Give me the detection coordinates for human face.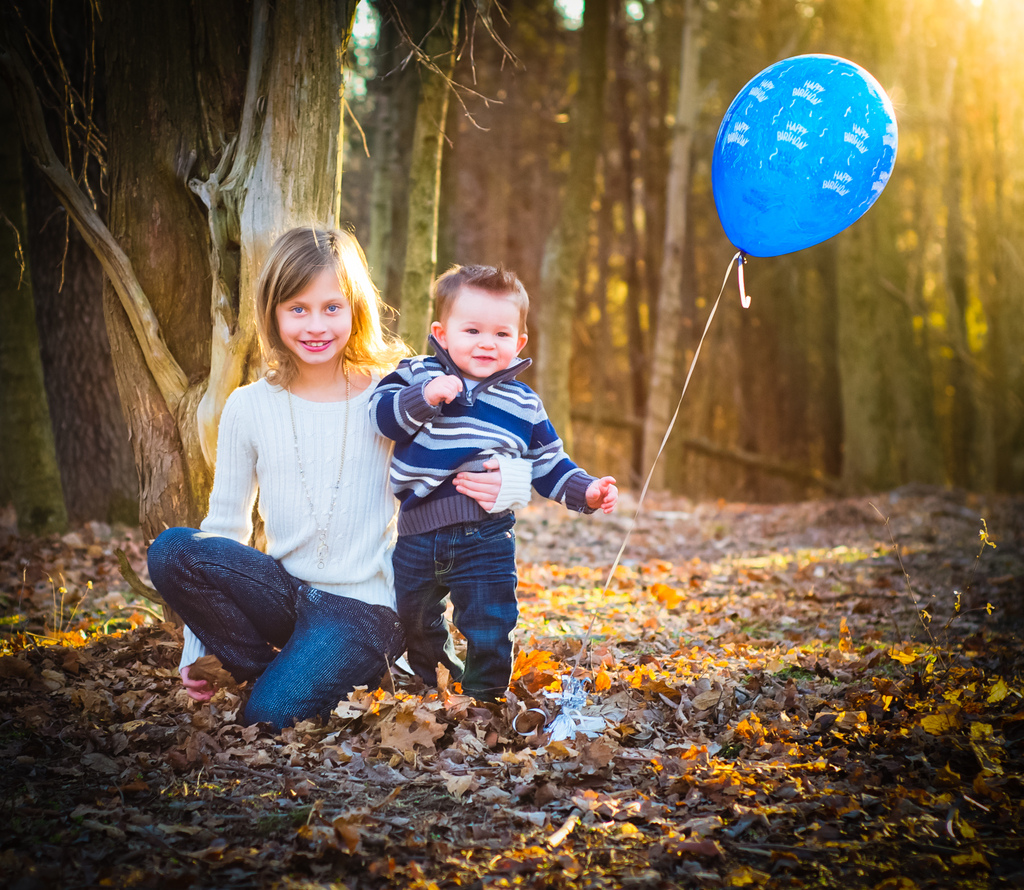
crop(277, 273, 352, 366).
